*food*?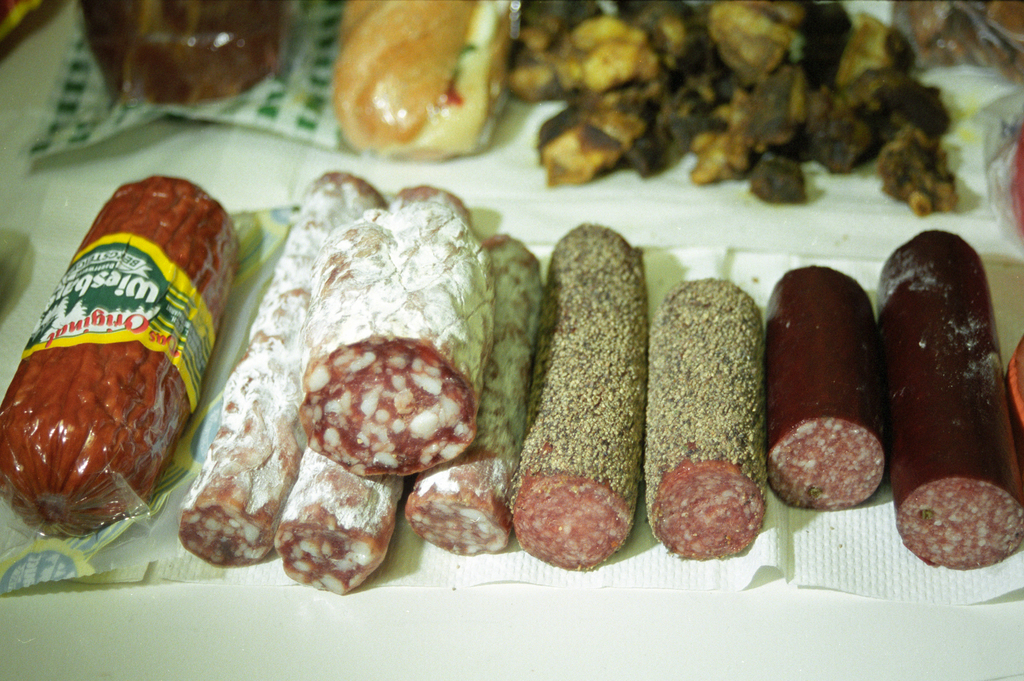
<box>877,228,1023,573</box>
